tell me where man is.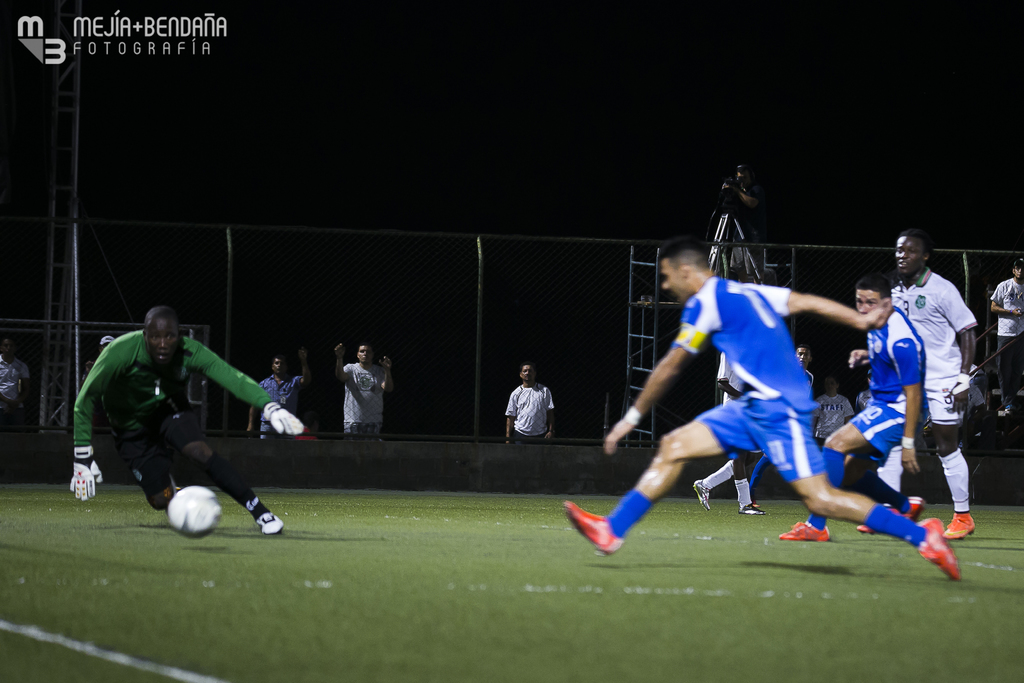
man is at bbox=[501, 362, 557, 446].
